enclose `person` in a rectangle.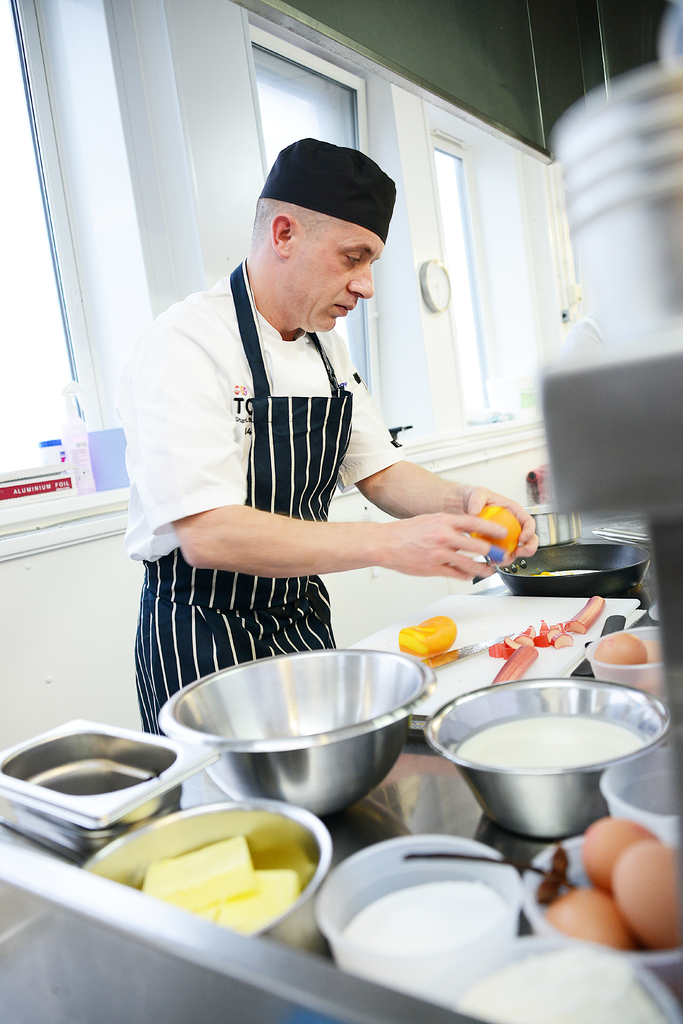
bbox(115, 145, 524, 731).
